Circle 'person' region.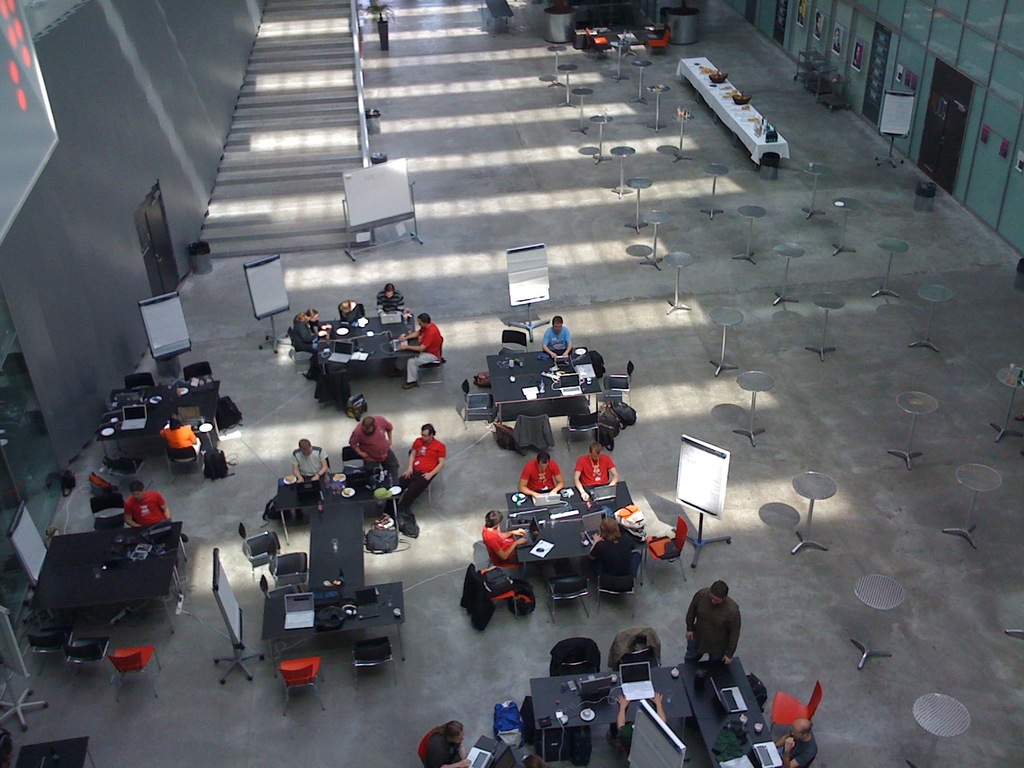
Region: [775, 720, 820, 767].
